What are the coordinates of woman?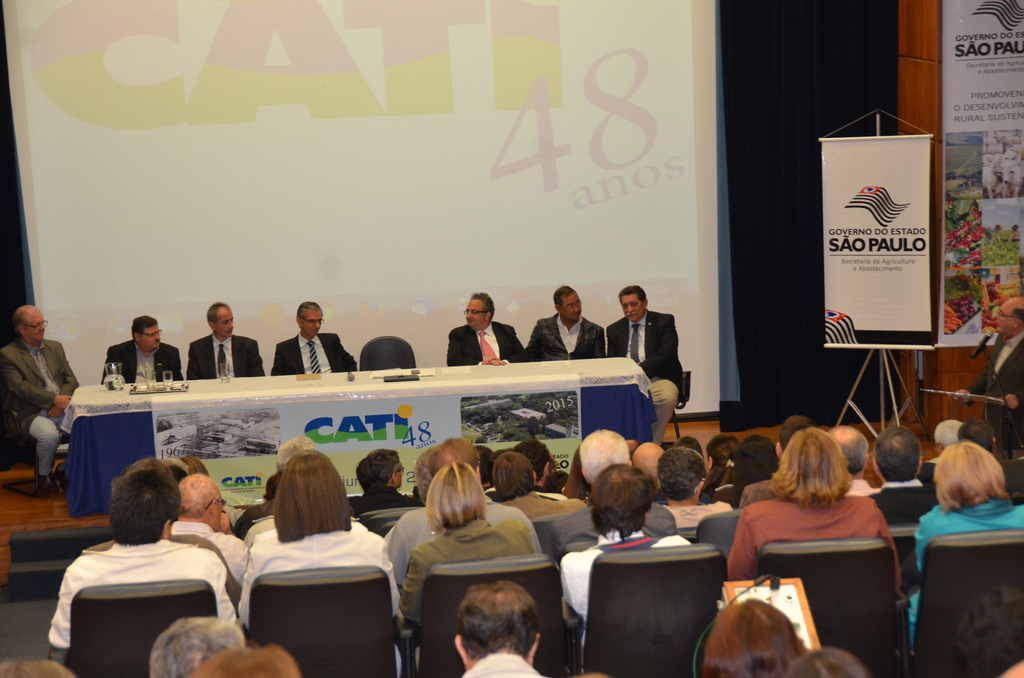
[225, 449, 387, 665].
